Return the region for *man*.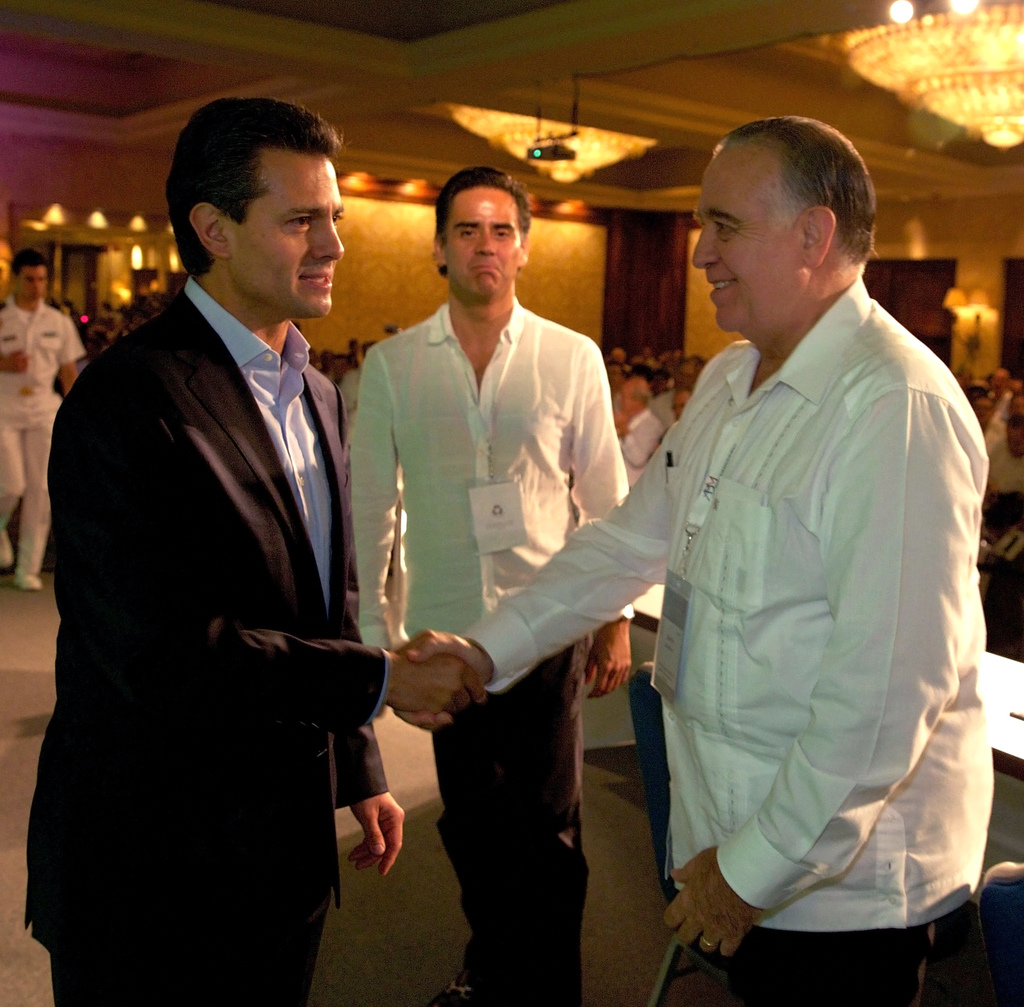
crop(399, 110, 993, 1006).
